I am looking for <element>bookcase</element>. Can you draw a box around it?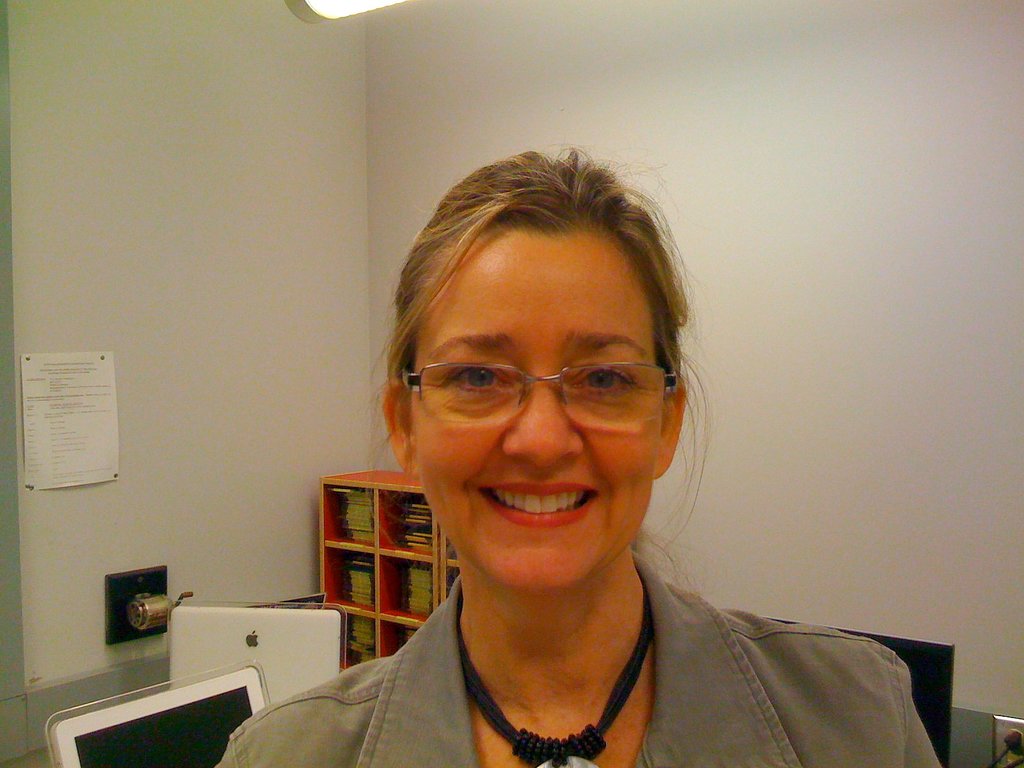
Sure, the bounding box is <box>314,468,443,643</box>.
